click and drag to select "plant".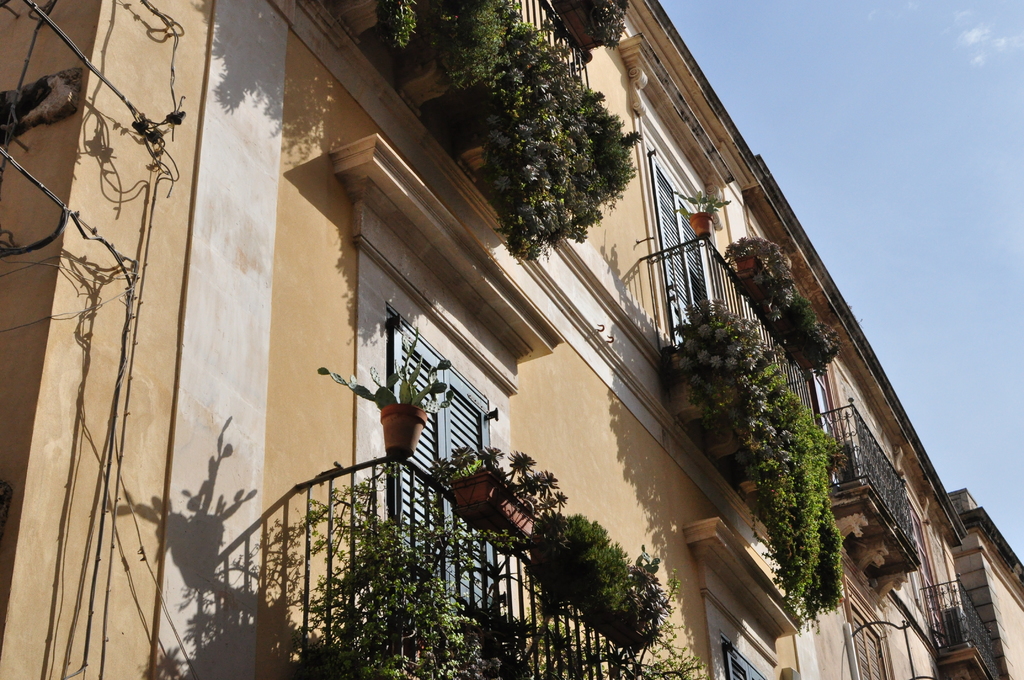
Selection: region(374, 0, 646, 271).
